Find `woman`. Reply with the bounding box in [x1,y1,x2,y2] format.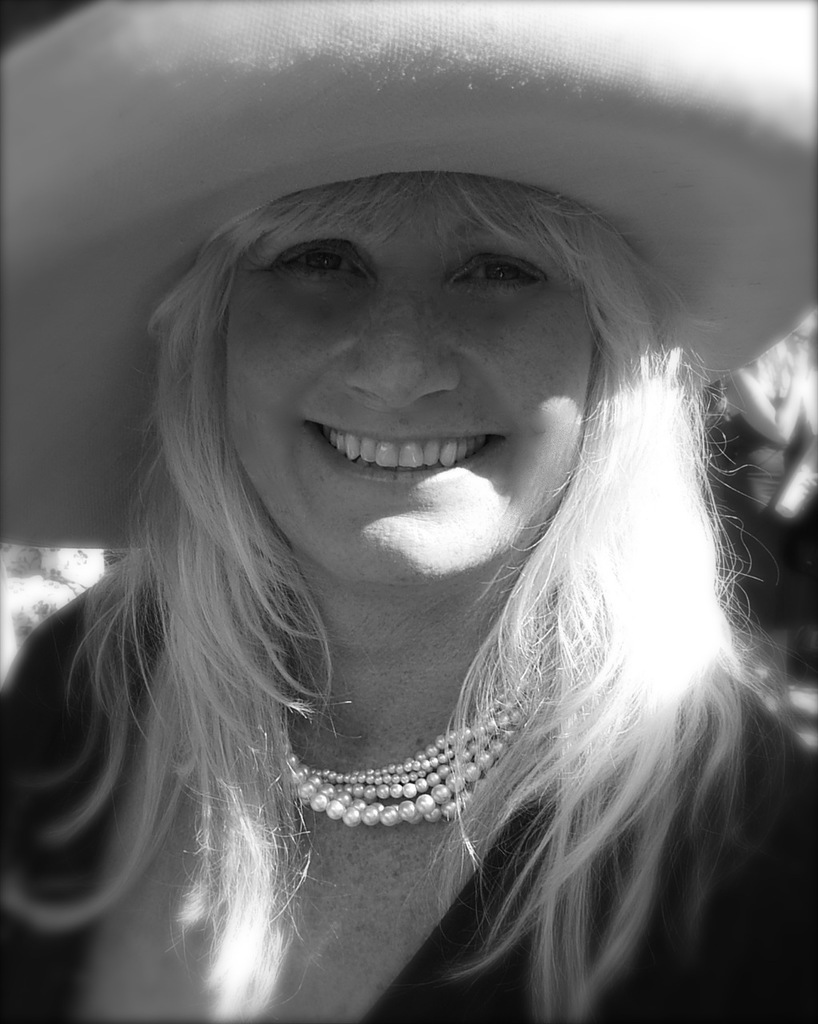
[0,42,817,1023].
